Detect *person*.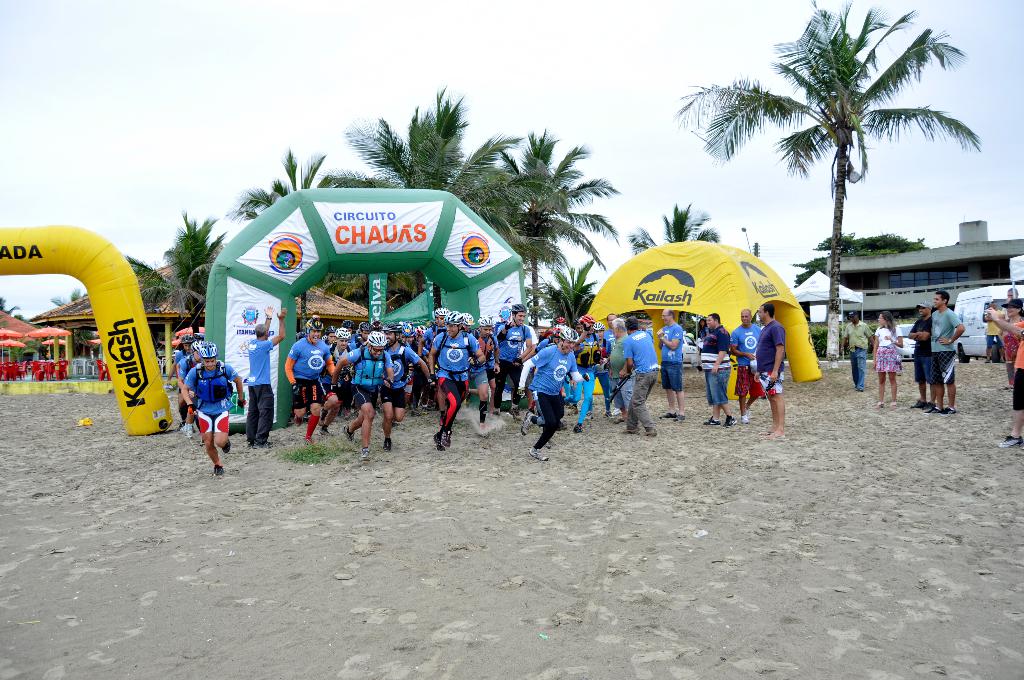
Detected at pyautogui.locateOnScreen(905, 301, 931, 410).
